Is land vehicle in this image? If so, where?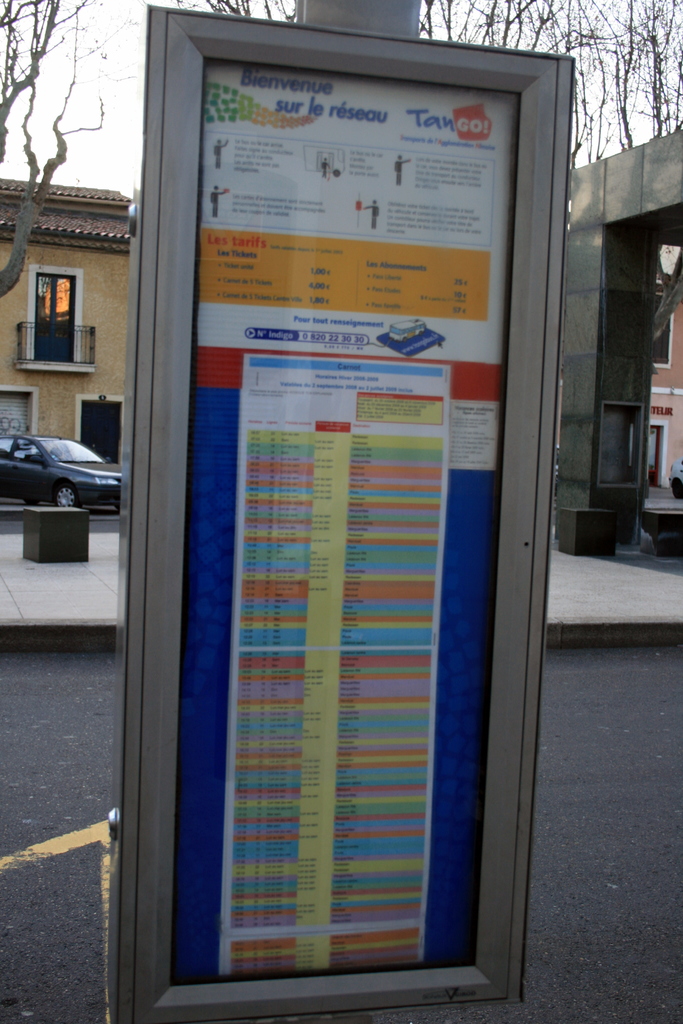
Yes, at locate(0, 433, 124, 506).
